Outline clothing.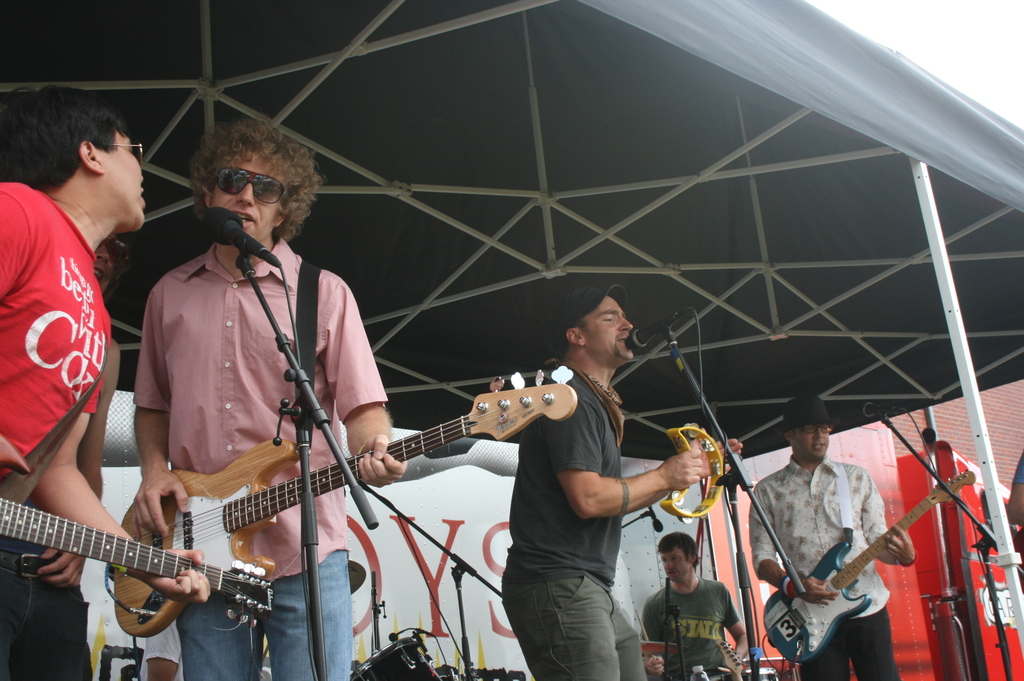
Outline: left=746, top=448, right=898, bottom=680.
